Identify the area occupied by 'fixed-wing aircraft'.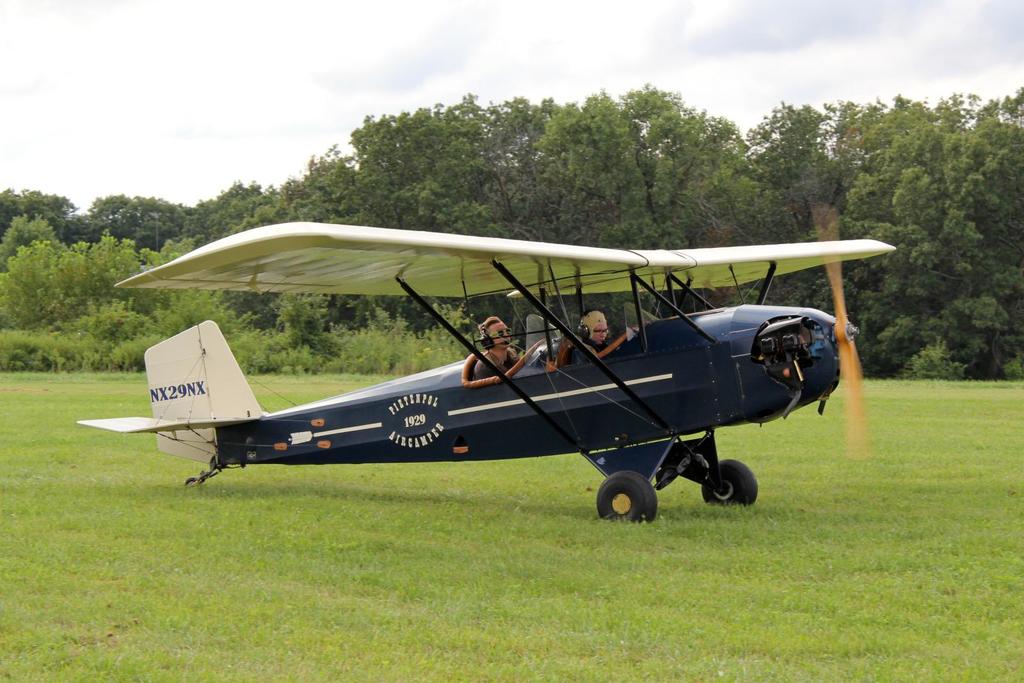
Area: x1=74, y1=221, x2=897, y2=528.
